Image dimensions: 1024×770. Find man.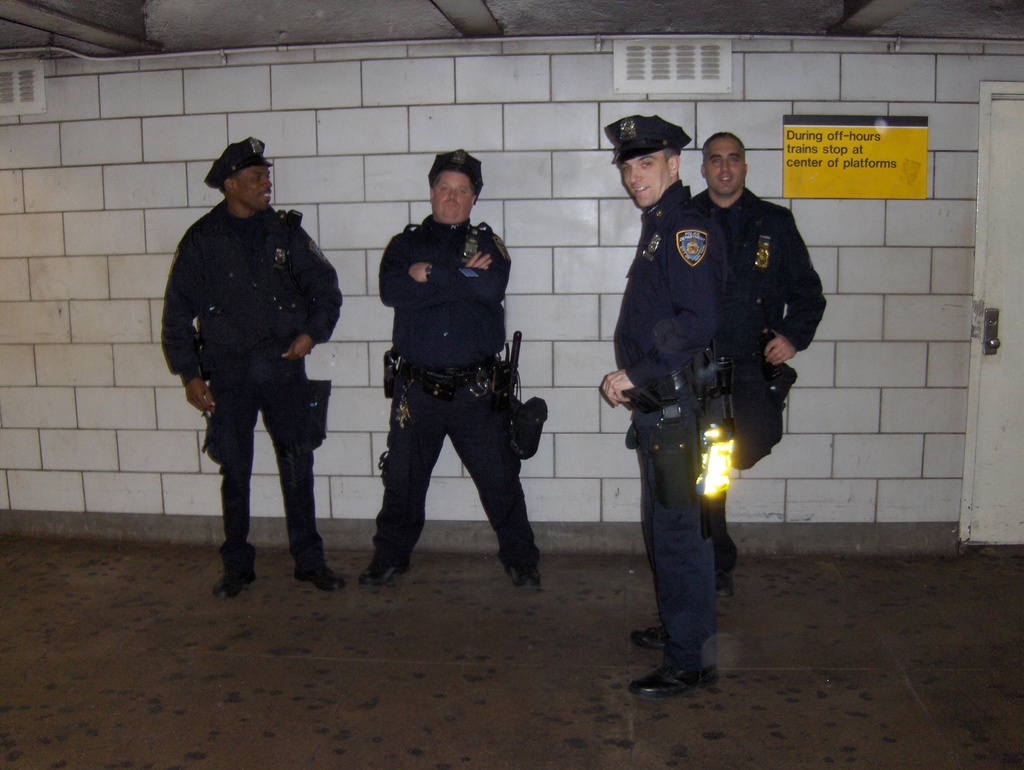
348 151 540 591.
